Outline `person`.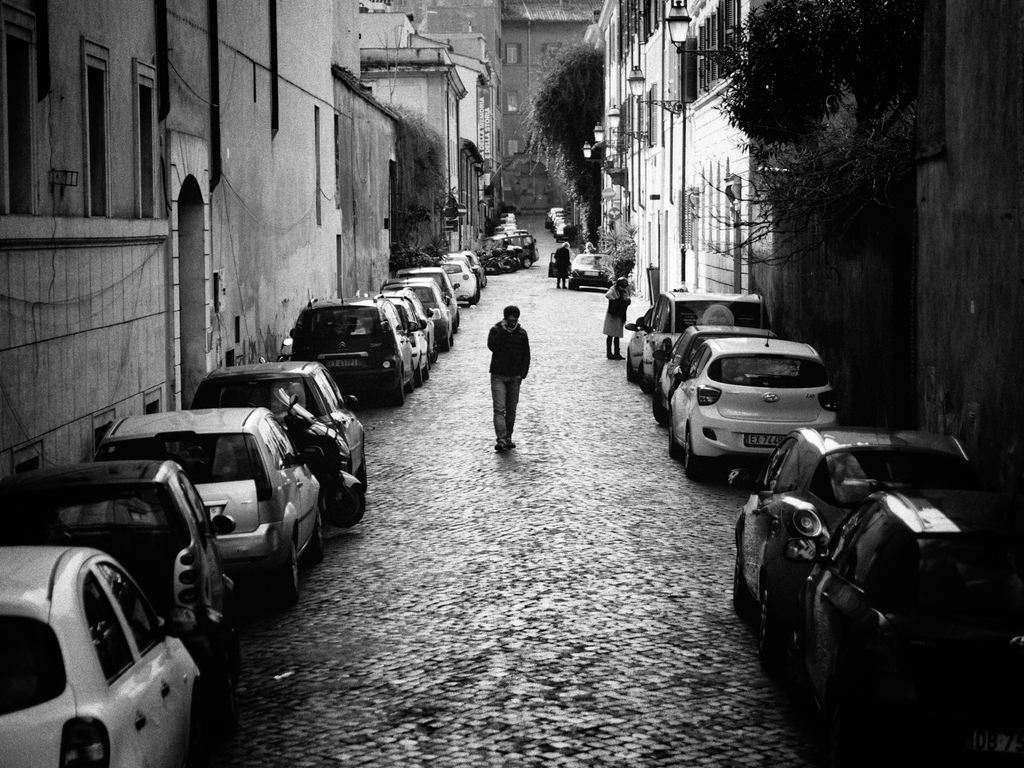
Outline: 472:288:535:445.
